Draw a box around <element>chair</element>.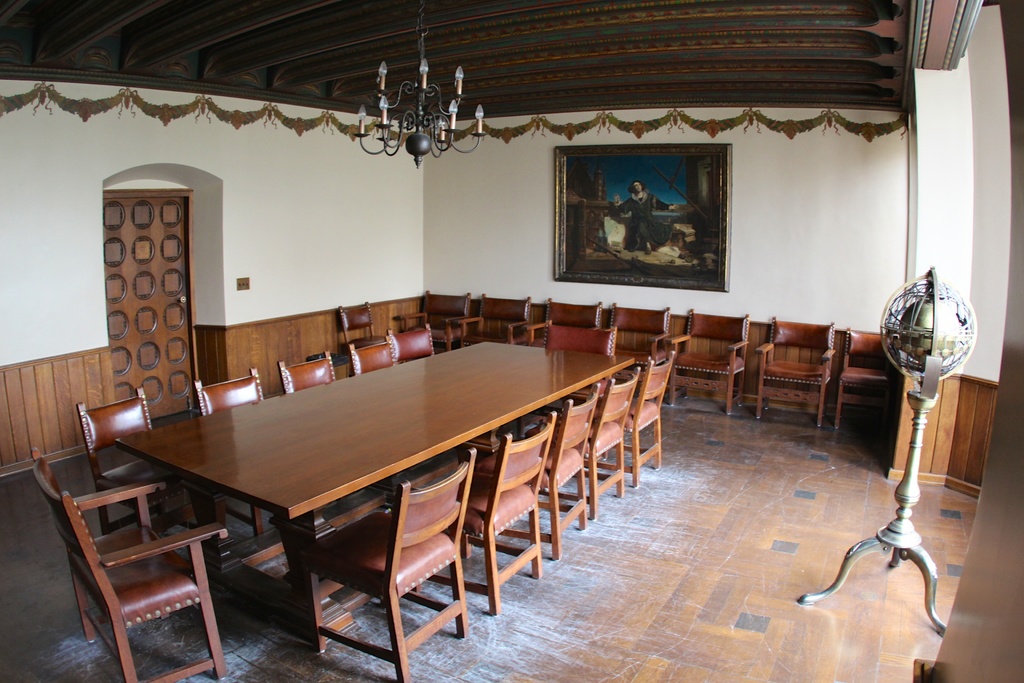
(275,352,332,396).
